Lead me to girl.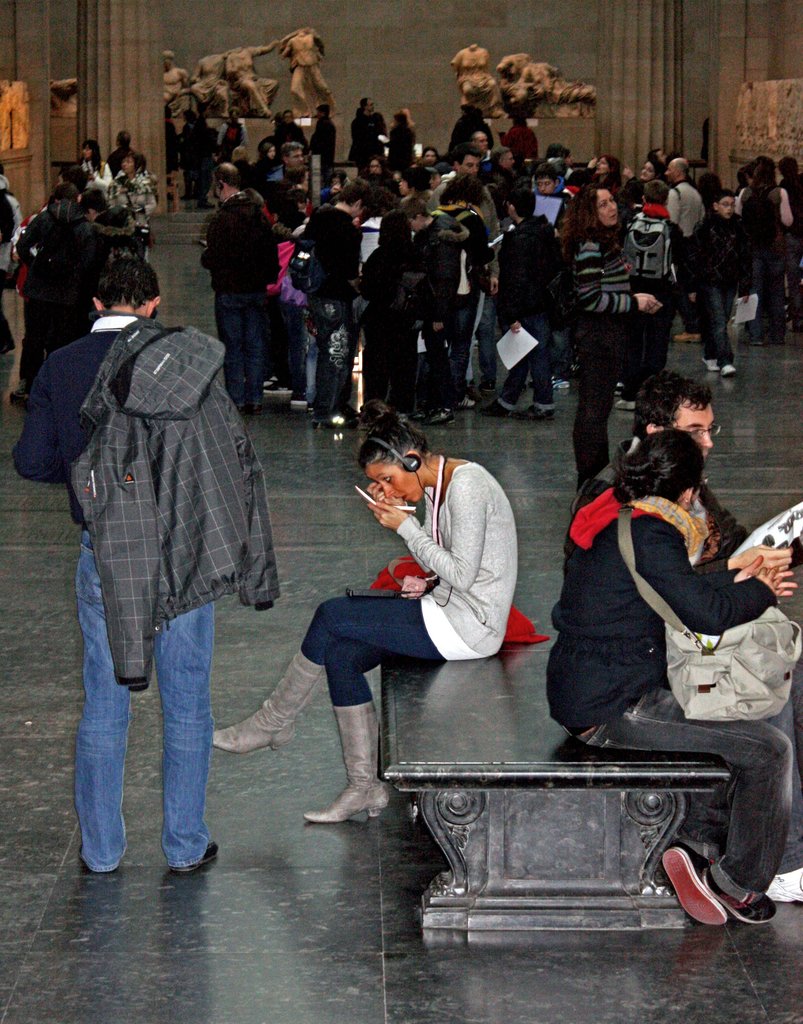
Lead to bbox(215, 393, 520, 818).
